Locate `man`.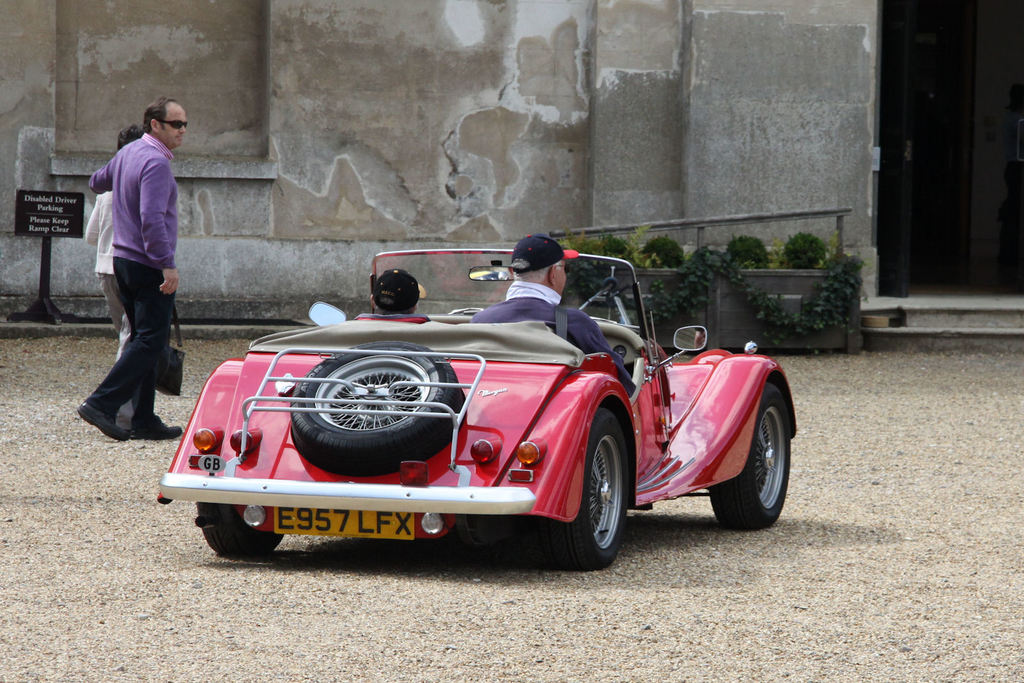
Bounding box: {"x1": 81, "y1": 124, "x2": 145, "y2": 428}.
